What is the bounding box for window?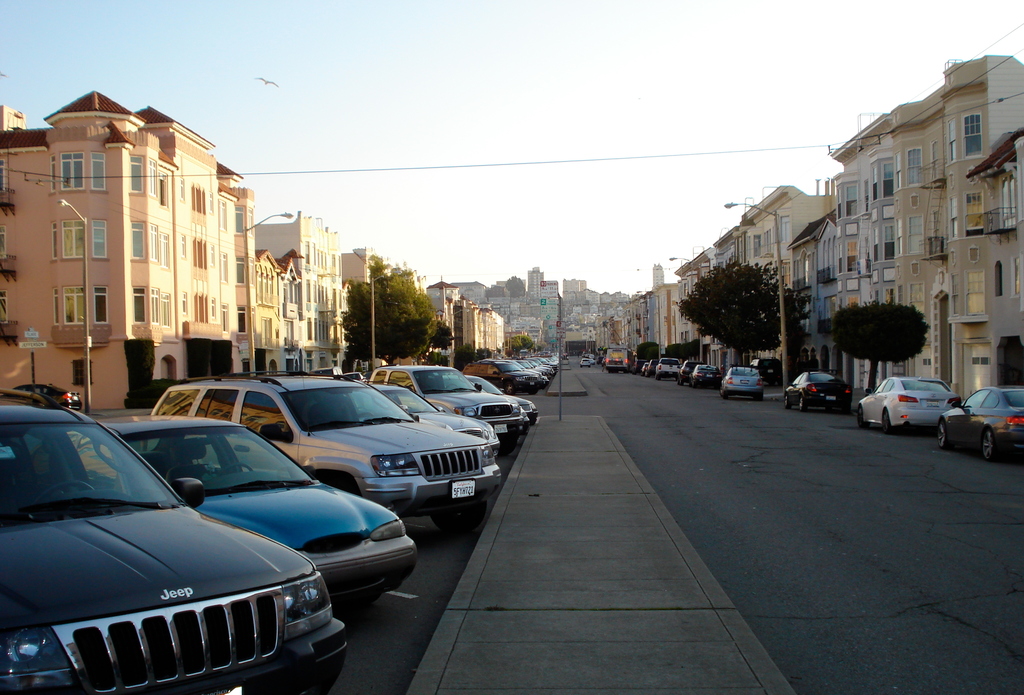
x1=948, y1=273, x2=960, y2=315.
